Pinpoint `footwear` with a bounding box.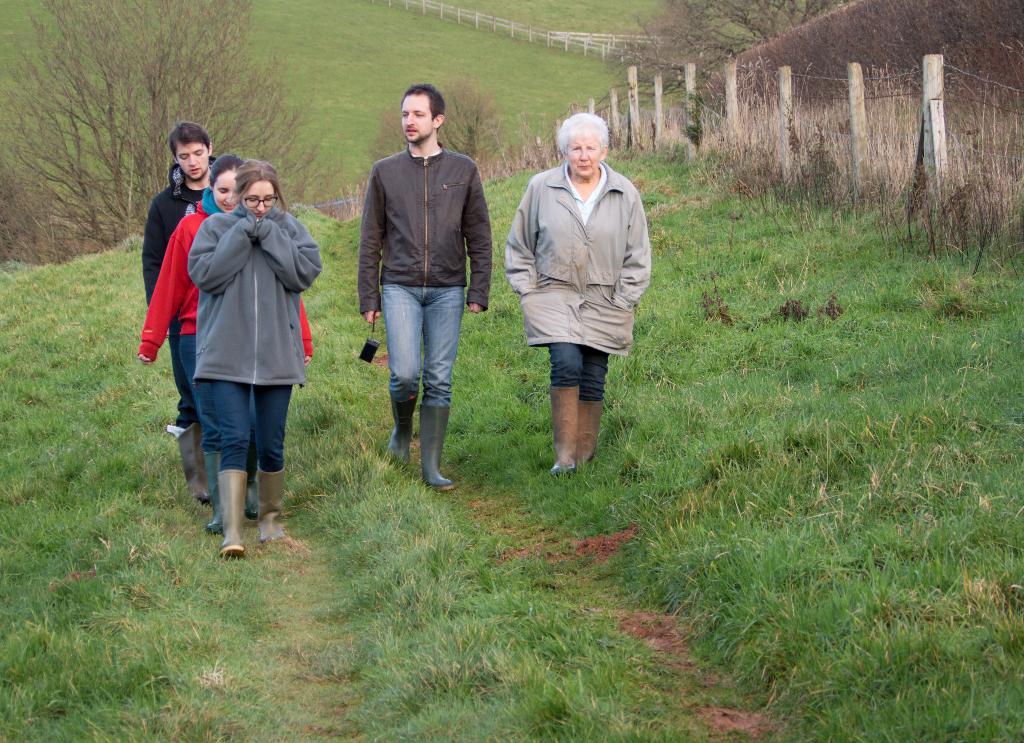
204,450,221,534.
